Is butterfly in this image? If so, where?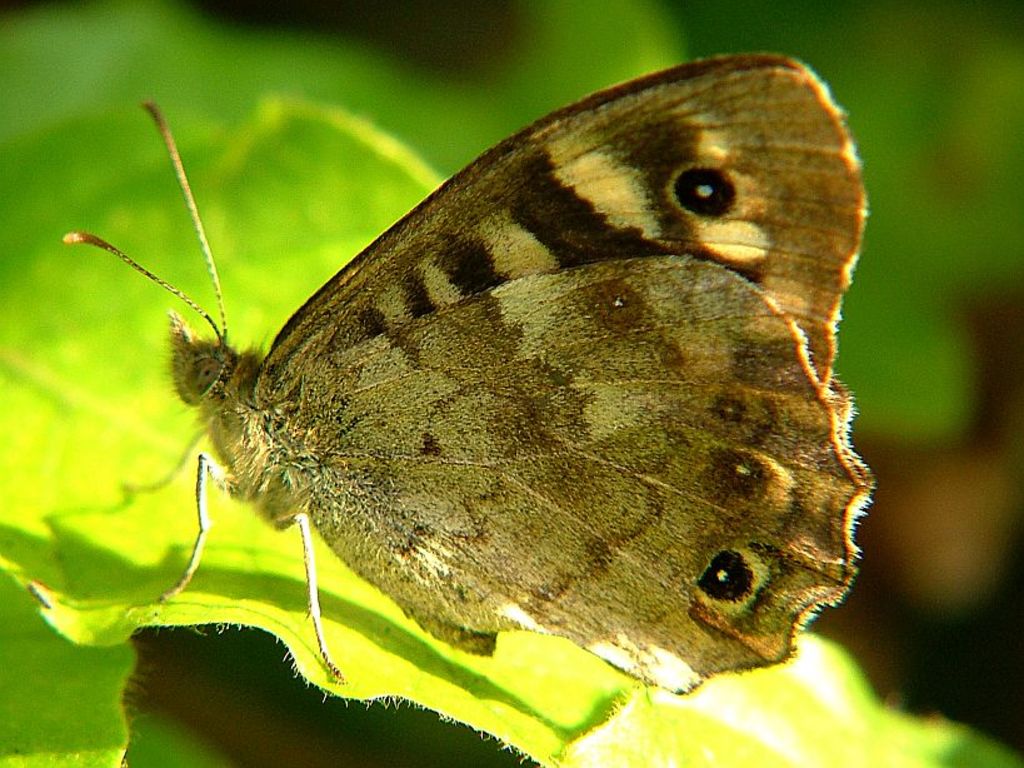
Yes, at 60,48,878,684.
